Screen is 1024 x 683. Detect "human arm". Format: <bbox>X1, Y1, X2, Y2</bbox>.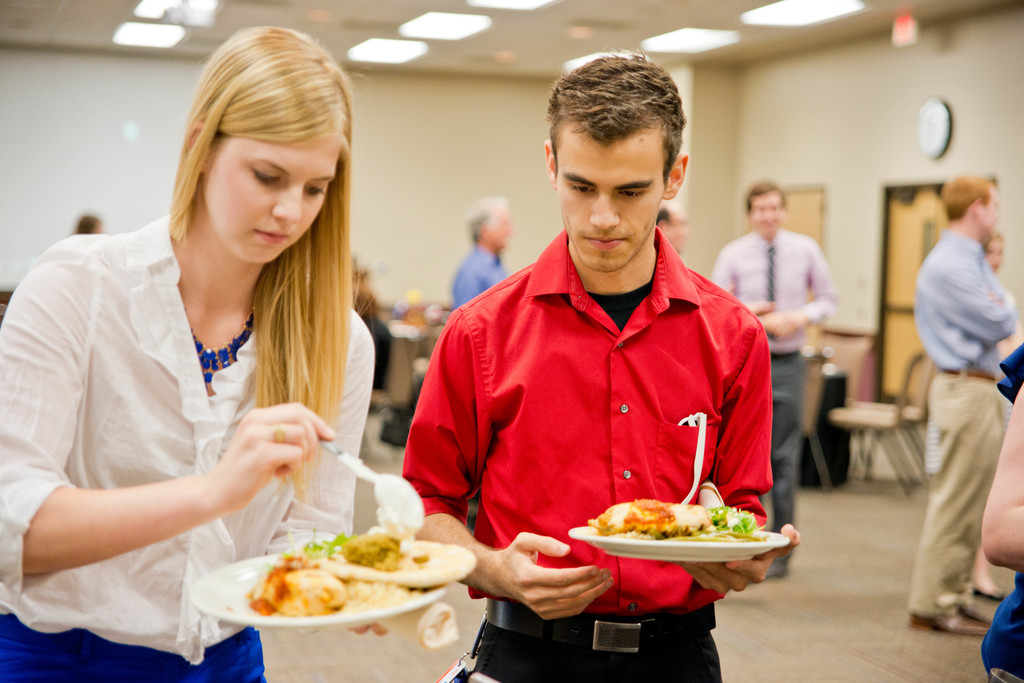
<bbox>983, 351, 1023, 570</bbox>.
